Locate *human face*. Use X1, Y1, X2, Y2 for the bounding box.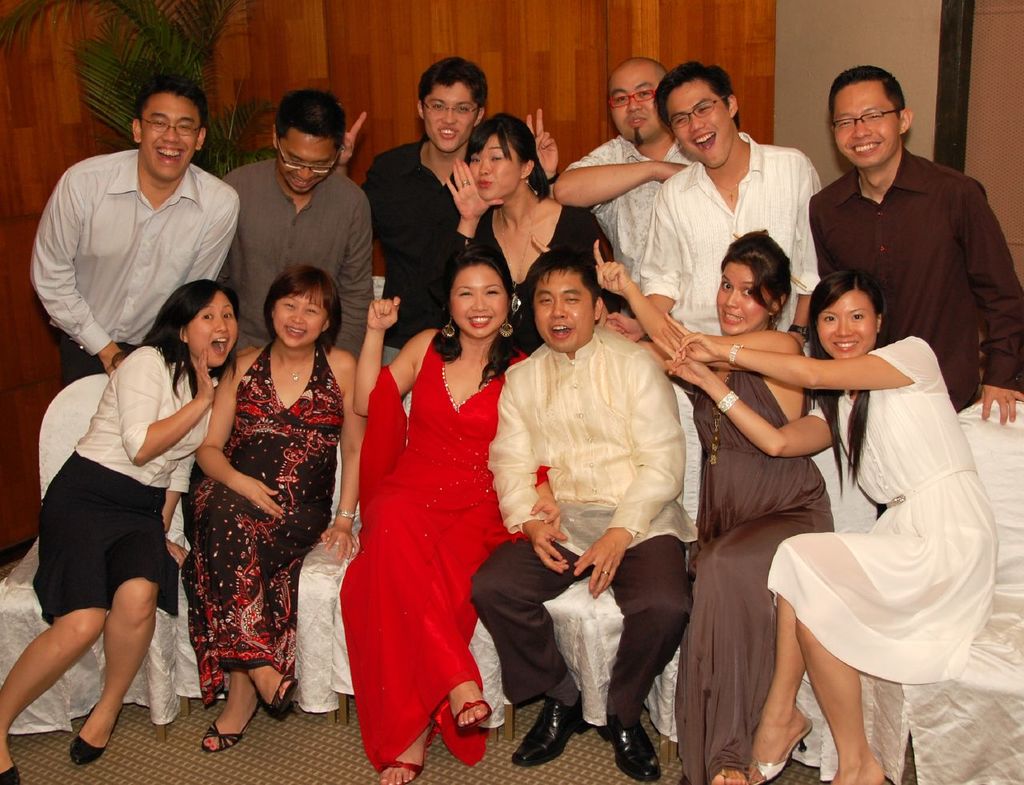
830, 84, 899, 169.
